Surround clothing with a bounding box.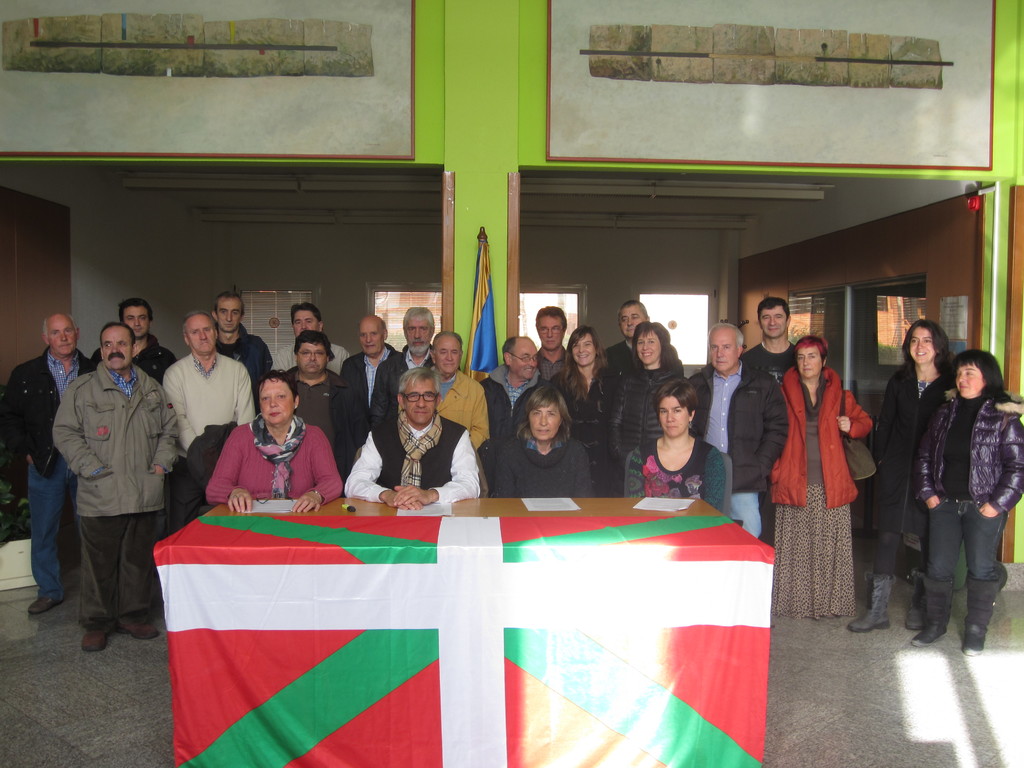
{"left": 474, "top": 431, "right": 599, "bottom": 500}.
